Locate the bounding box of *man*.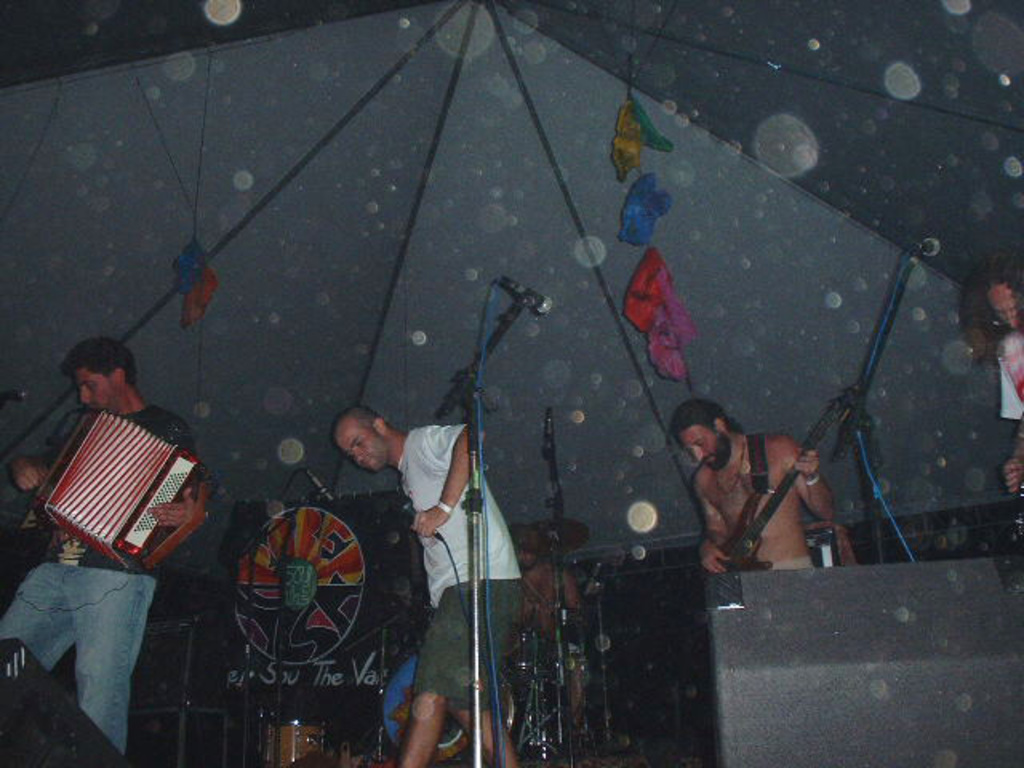
Bounding box: bbox(664, 387, 797, 582).
